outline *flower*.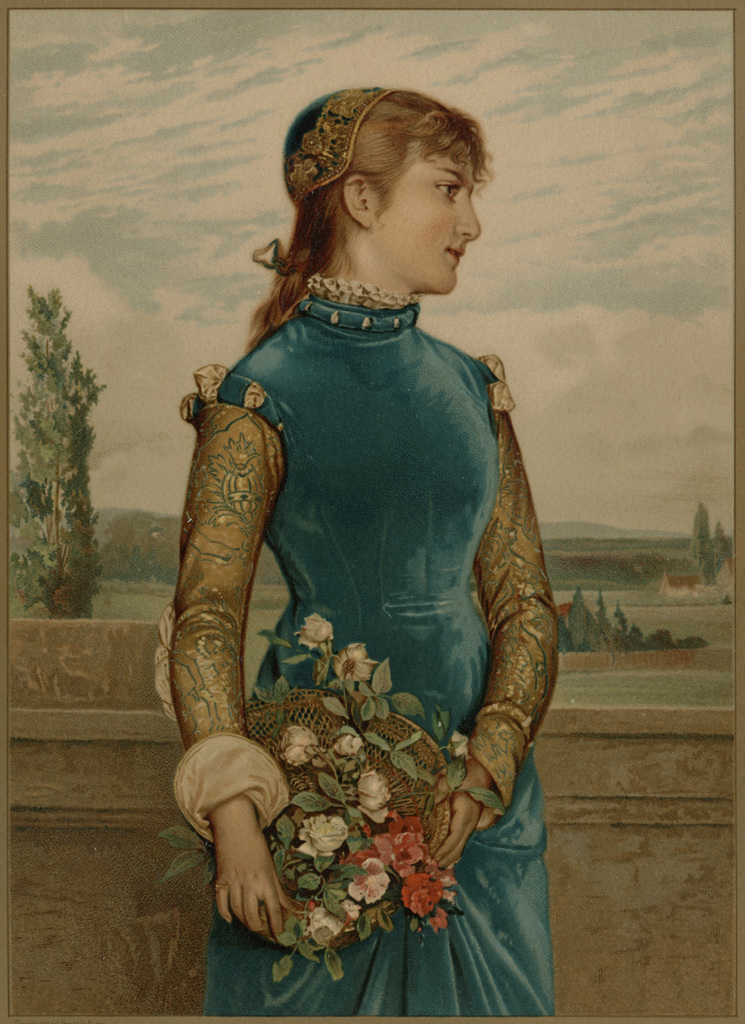
Outline: crop(375, 829, 419, 871).
